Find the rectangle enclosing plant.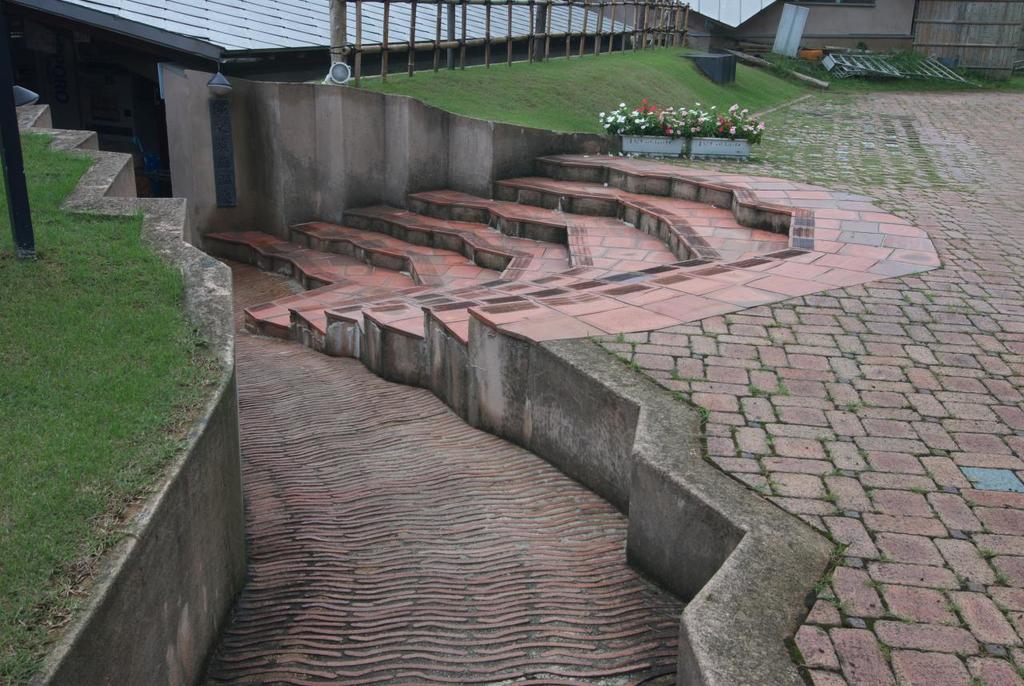
{"x1": 697, "y1": 403, "x2": 711, "y2": 426}.
